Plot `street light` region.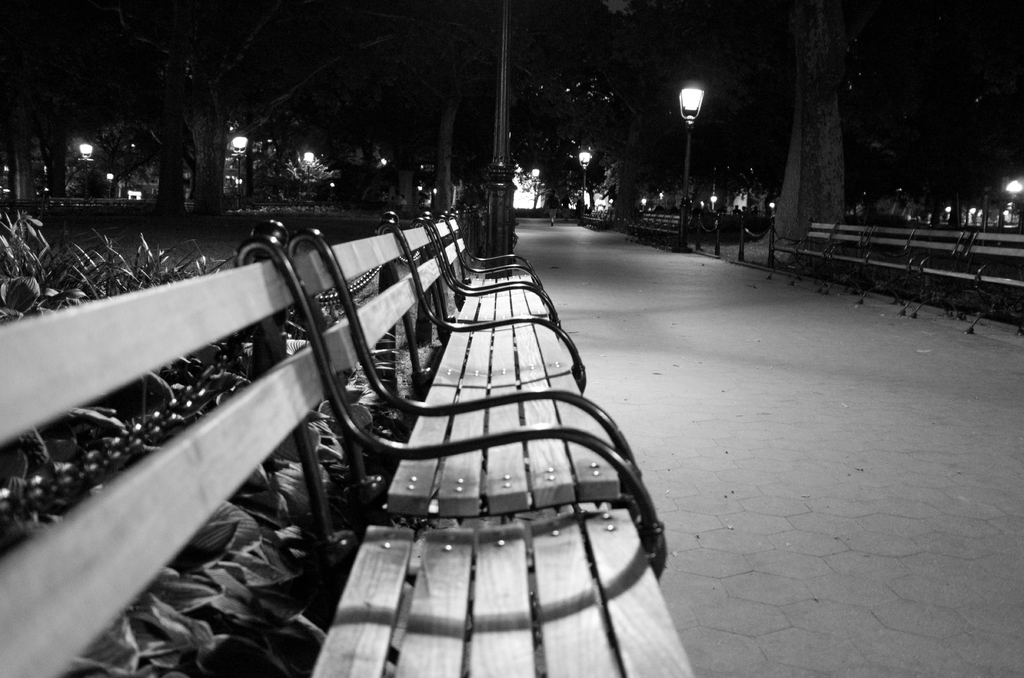
Plotted at 678 84 705 243.
